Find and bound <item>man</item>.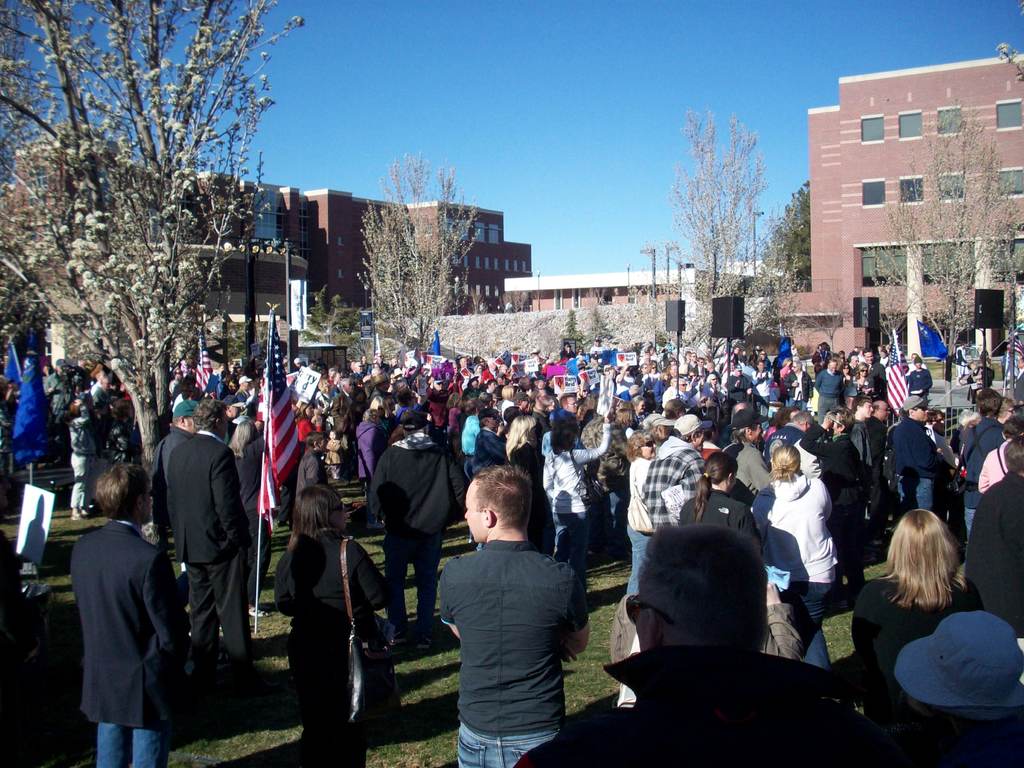
Bound: x1=74, y1=461, x2=178, y2=767.
